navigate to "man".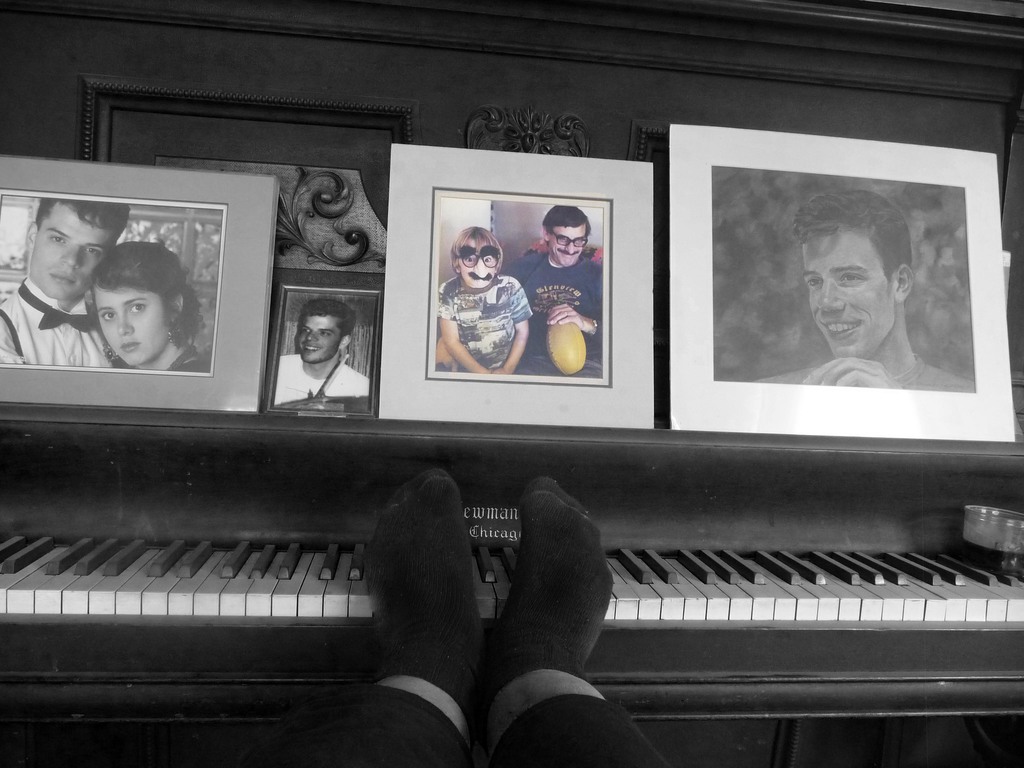
Navigation target: detection(0, 201, 132, 371).
